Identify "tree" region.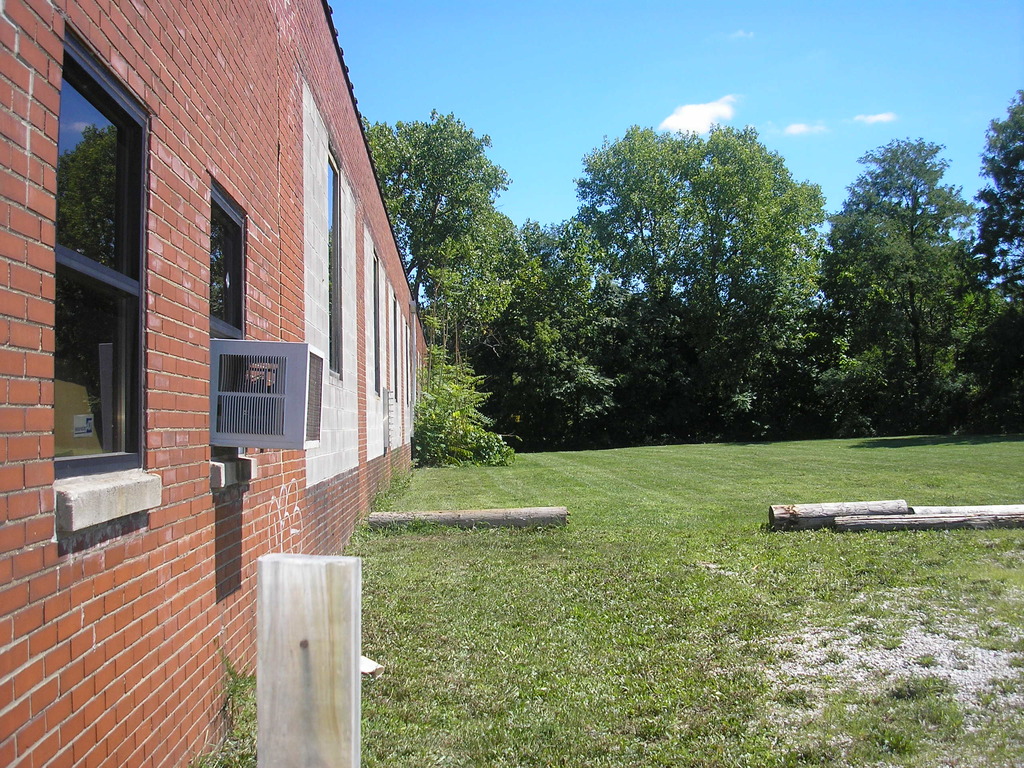
Region: select_region(973, 86, 1023, 321).
